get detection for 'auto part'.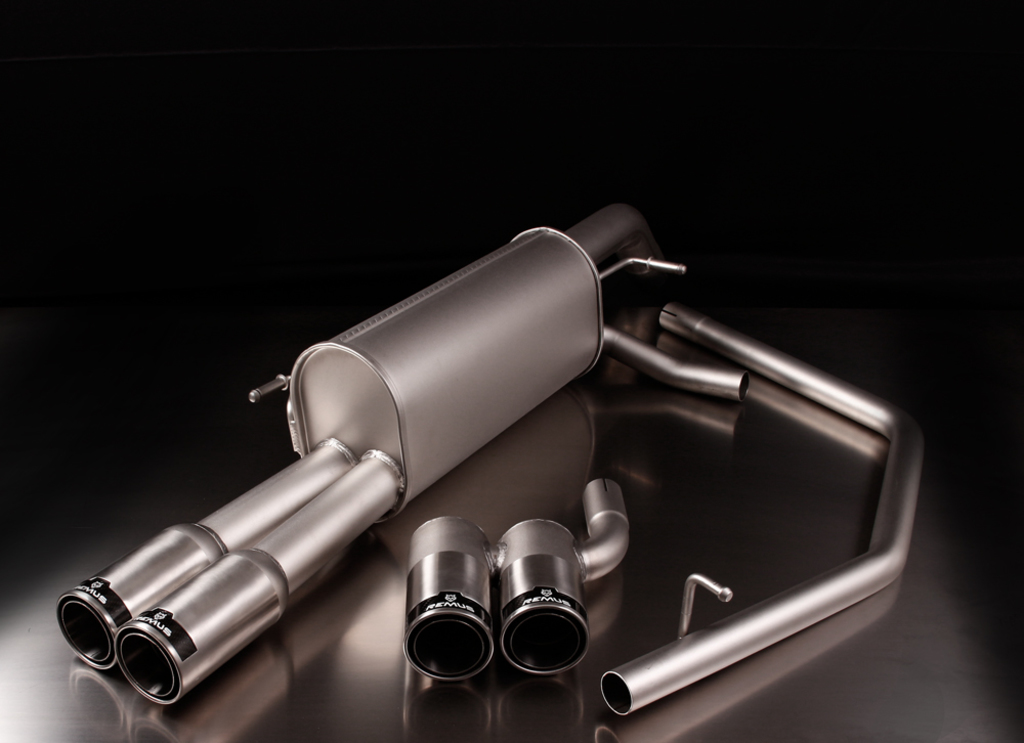
Detection: (left=593, top=298, right=926, bottom=720).
